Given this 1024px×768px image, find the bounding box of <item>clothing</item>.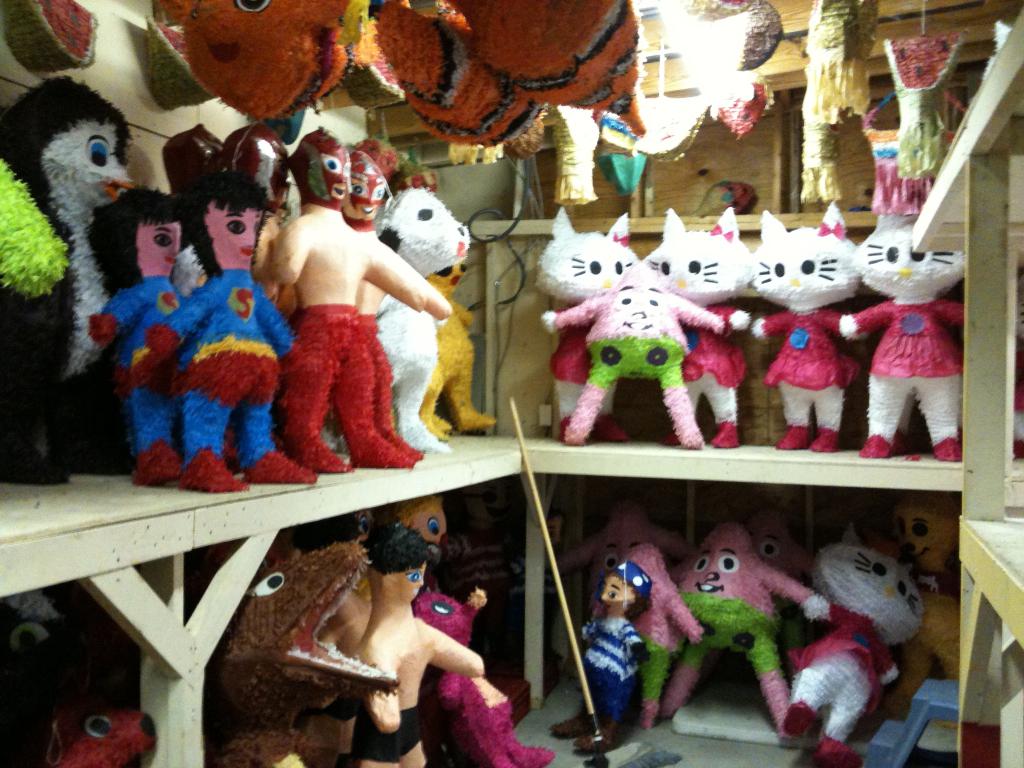
<region>564, 625, 653, 730</region>.
